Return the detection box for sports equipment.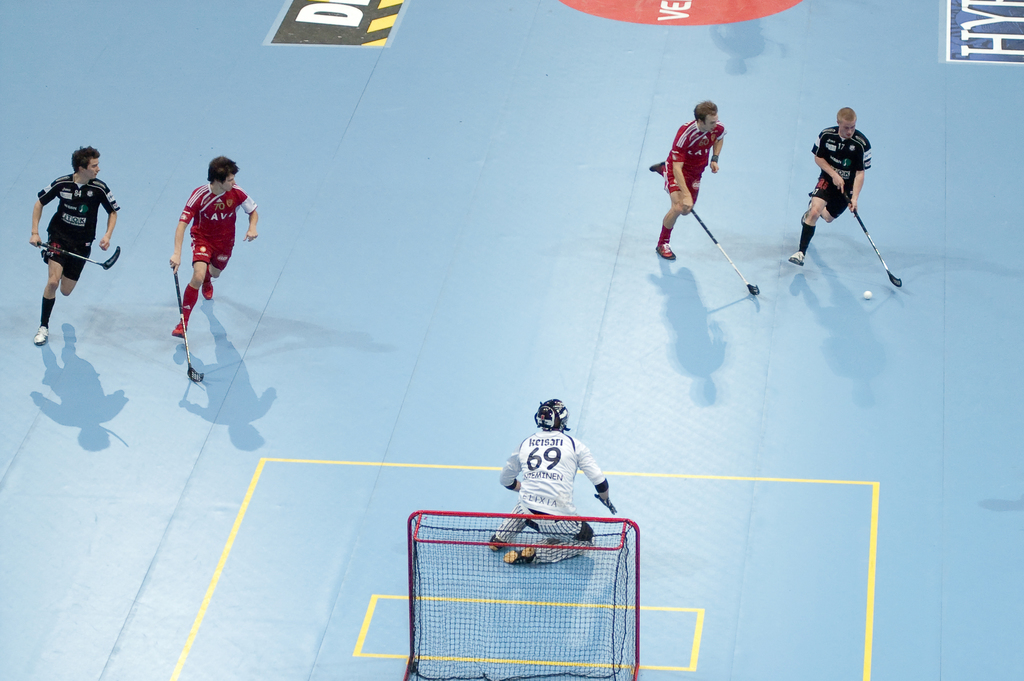
locate(685, 206, 760, 297).
